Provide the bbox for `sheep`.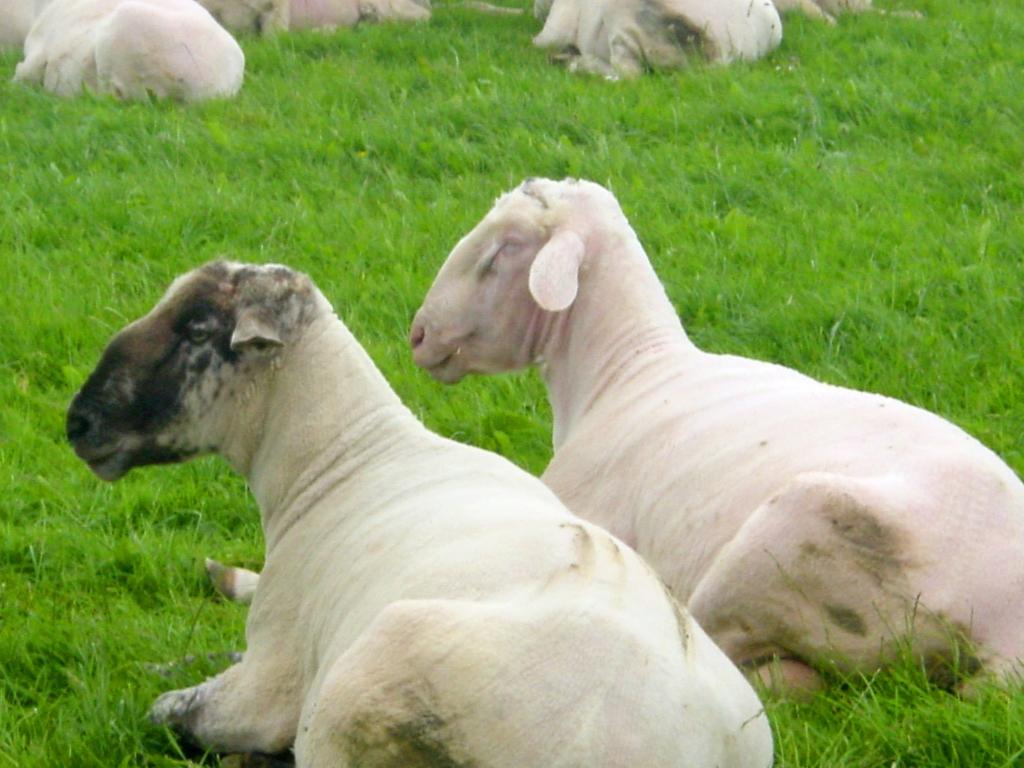
detection(410, 173, 1023, 708).
